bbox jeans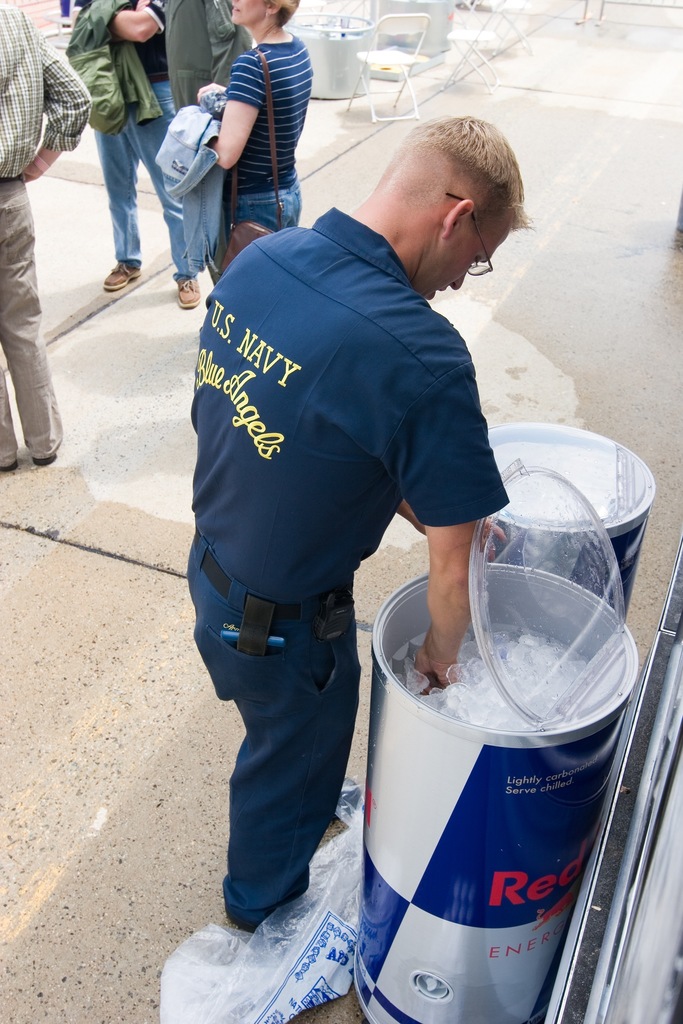
[left=236, top=186, right=298, bottom=228]
